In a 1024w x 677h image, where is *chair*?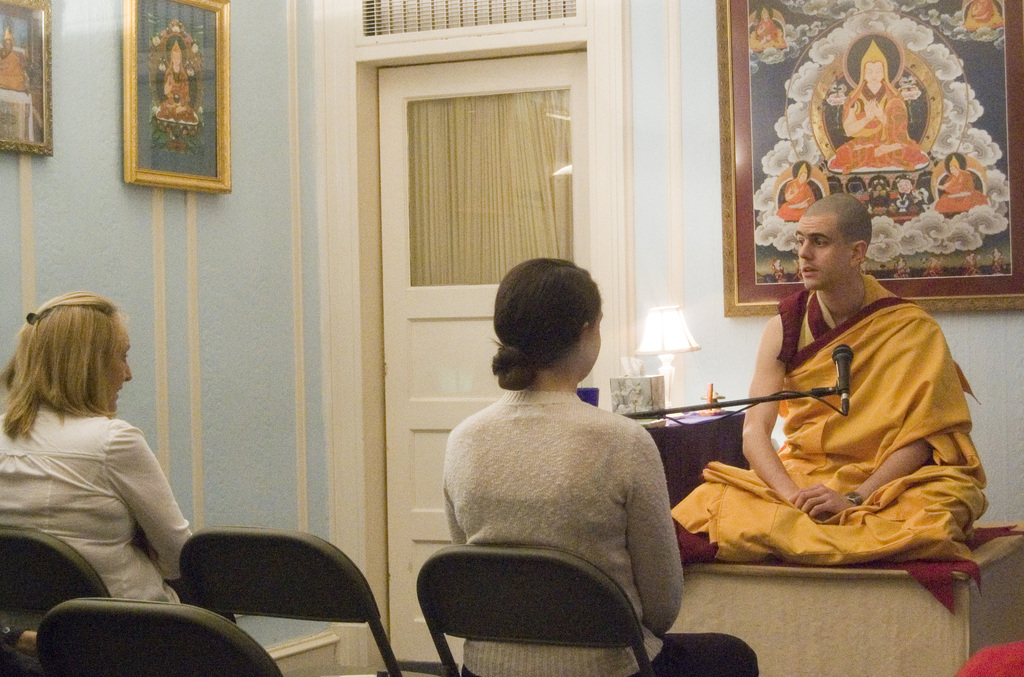
select_region(181, 525, 417, 676).
